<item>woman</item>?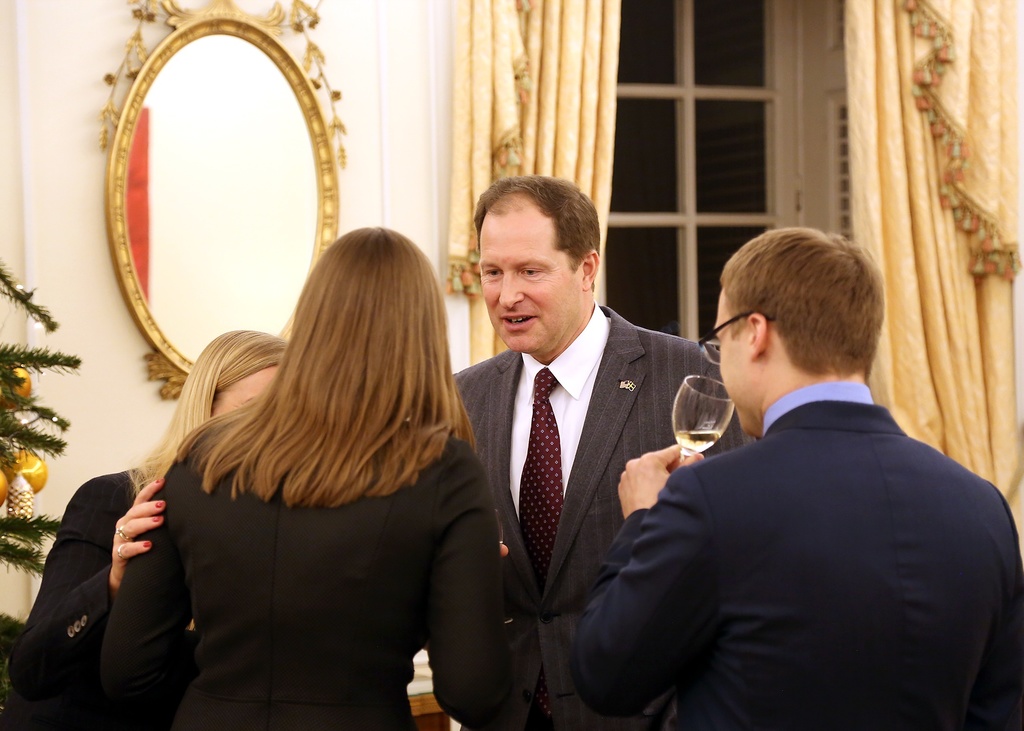
[93,222,541,730]
